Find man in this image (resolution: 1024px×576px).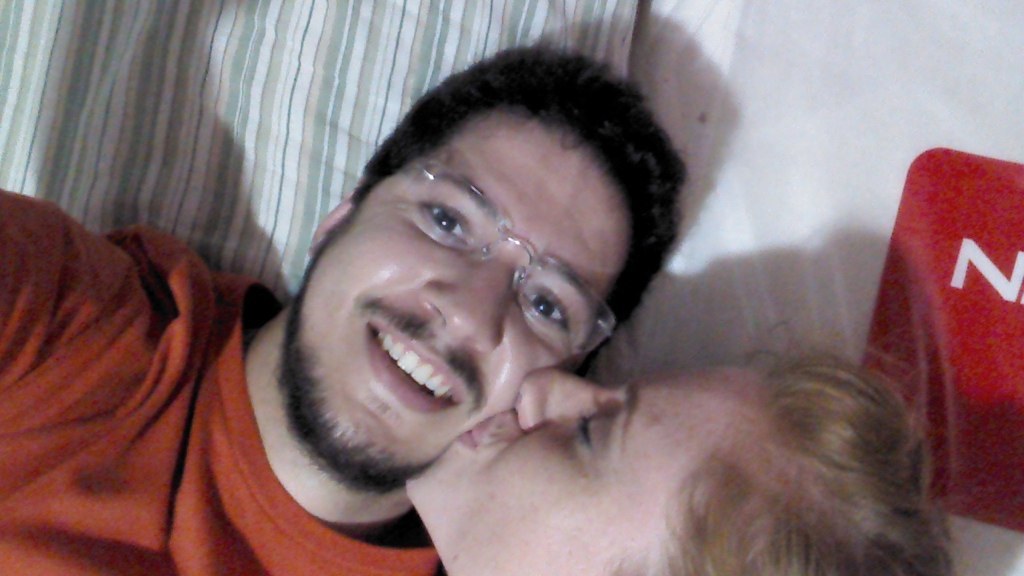
<bbox>0, 47, 684, 575</bbox>.
